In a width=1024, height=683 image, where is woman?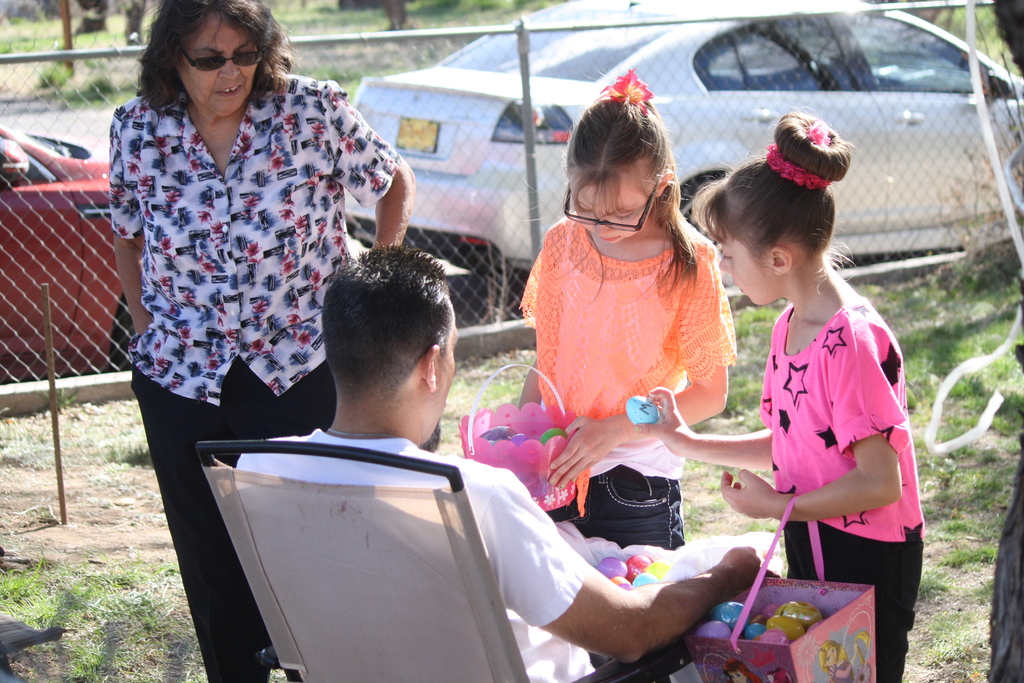
{"left": 99, "top": 22, "right": 451, "bottom": 617}.
